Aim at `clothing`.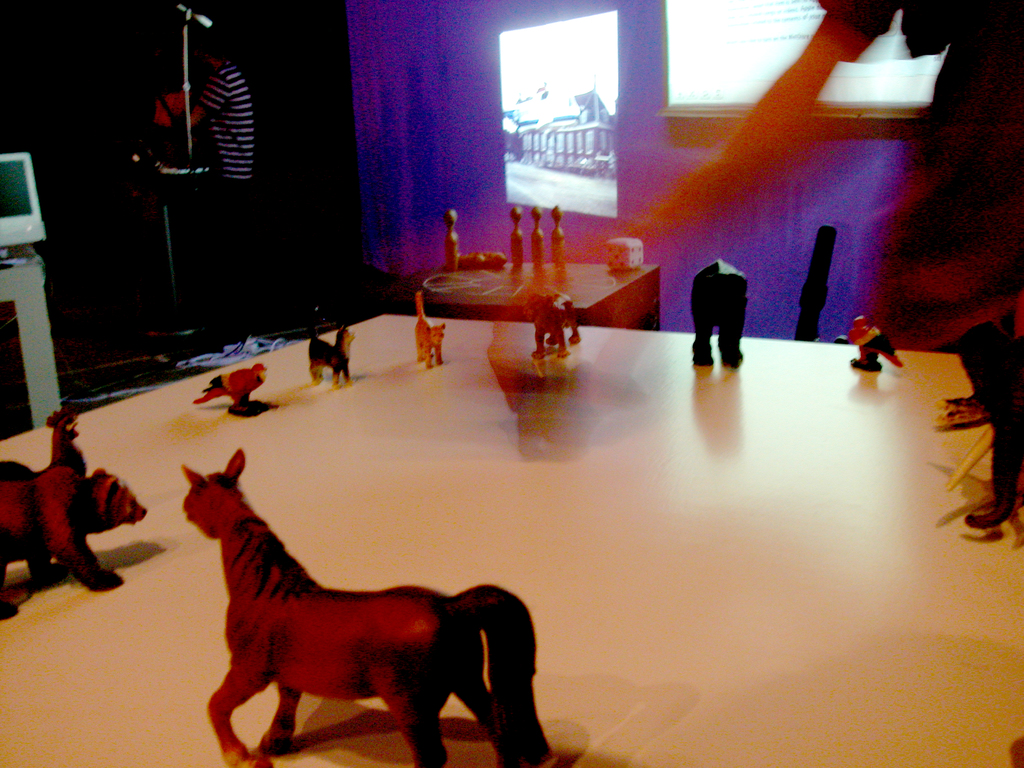
Aimed at 815/0/1023/428.
